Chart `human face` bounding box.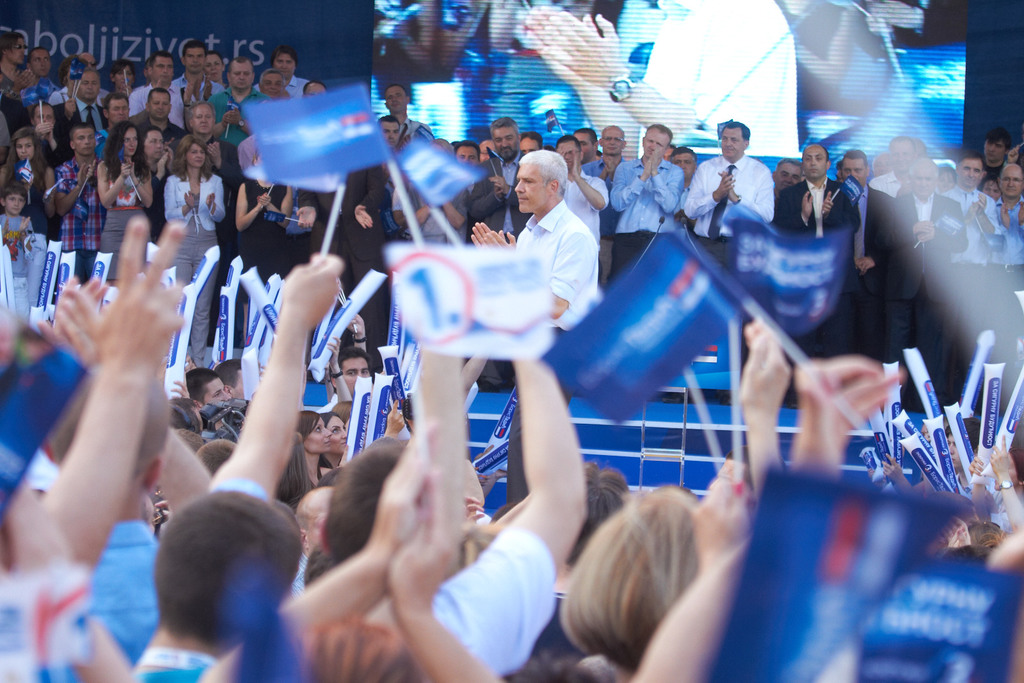
Charted: <bbox>722, 129, 746, 155</bbox>.
